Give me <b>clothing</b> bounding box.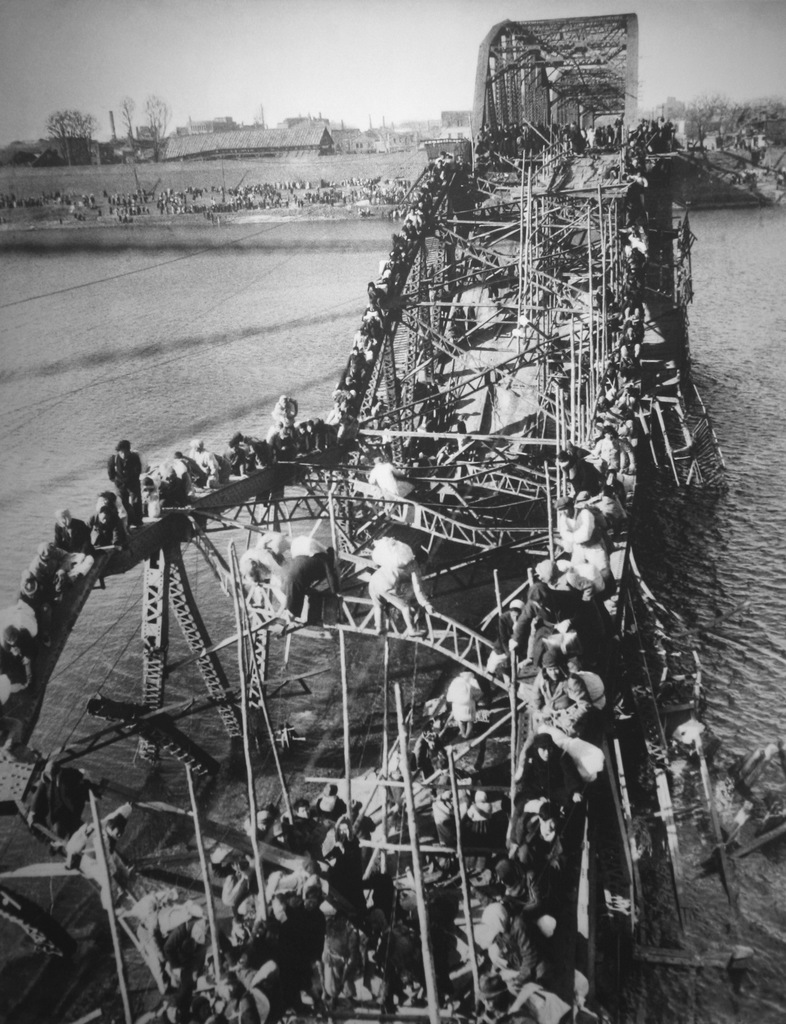
{"left": 533, "top": 669, "right": 593, "bottom": 736}.
